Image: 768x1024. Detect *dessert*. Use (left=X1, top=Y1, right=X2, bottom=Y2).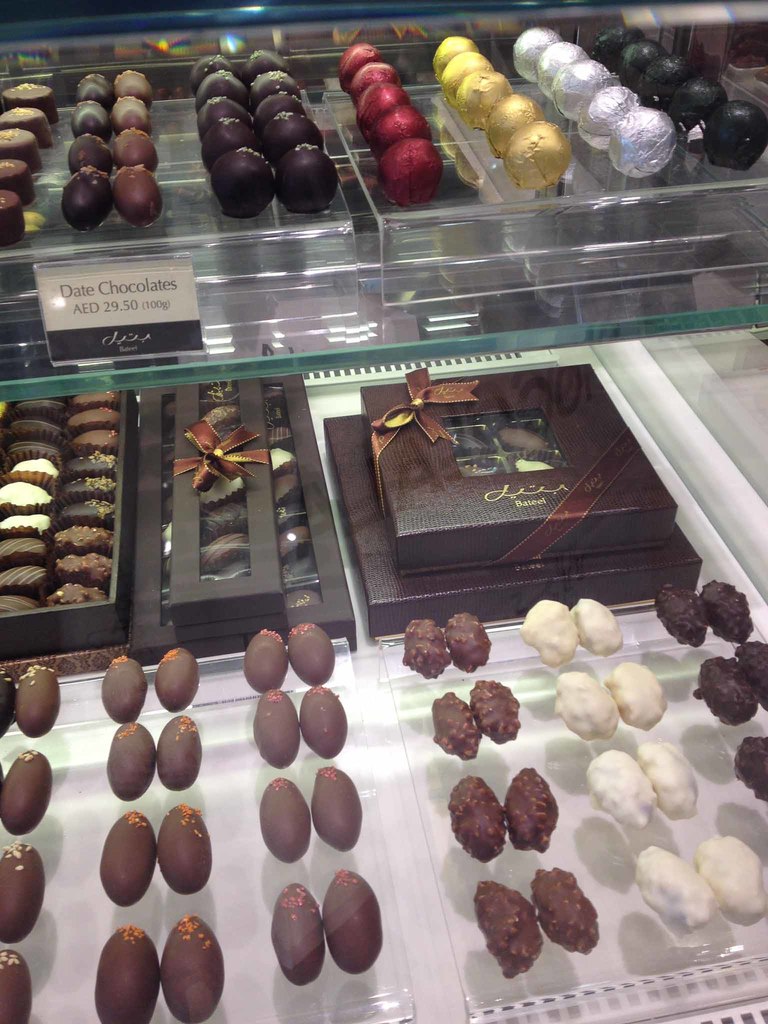
(left=161, top=648, right=201, bottom=706).
